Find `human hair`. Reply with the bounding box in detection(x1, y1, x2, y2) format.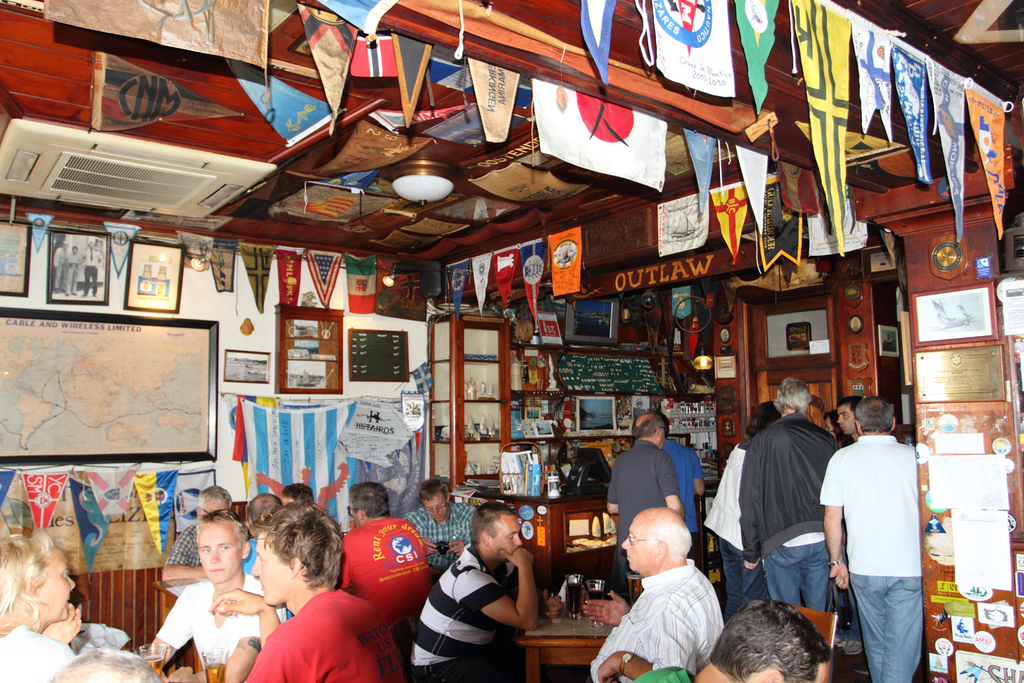
detection(659, 522, 685, 562).
